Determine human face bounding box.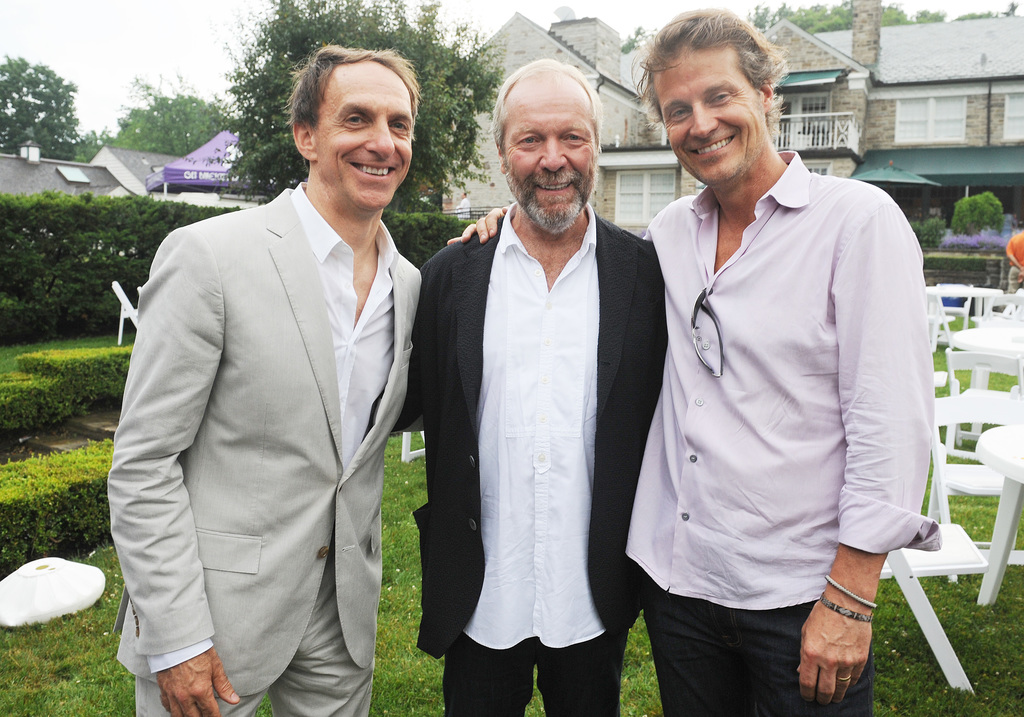
Determined: rect(317, 60, 412, 211).
